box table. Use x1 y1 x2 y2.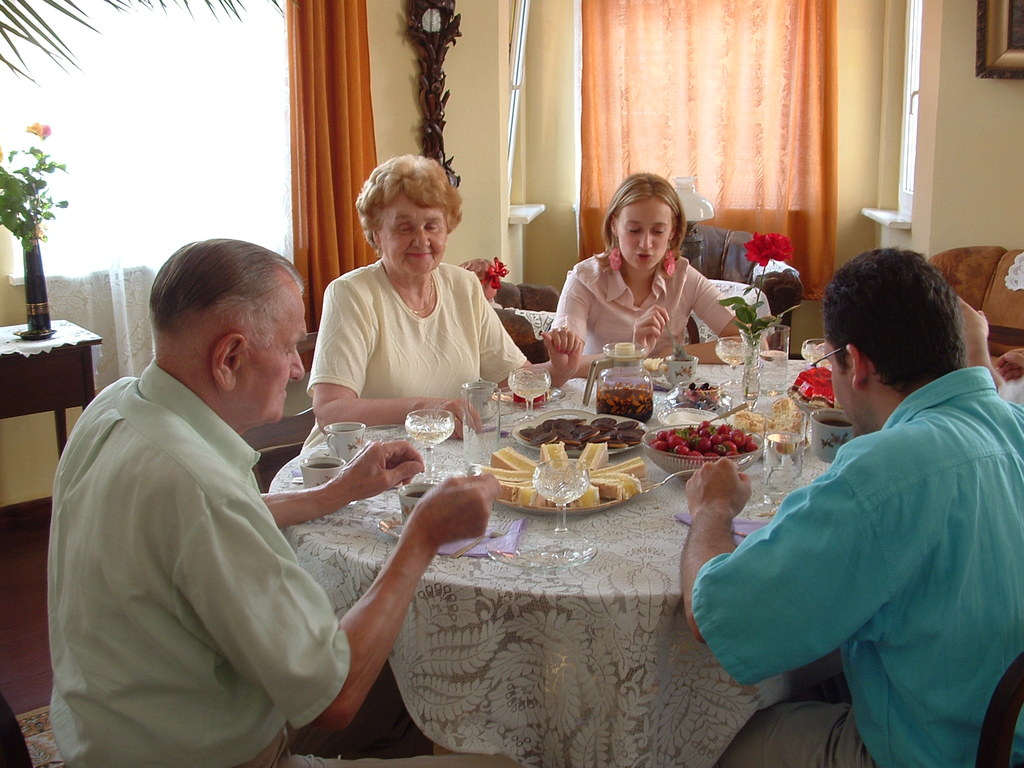
0 314 102 456.
